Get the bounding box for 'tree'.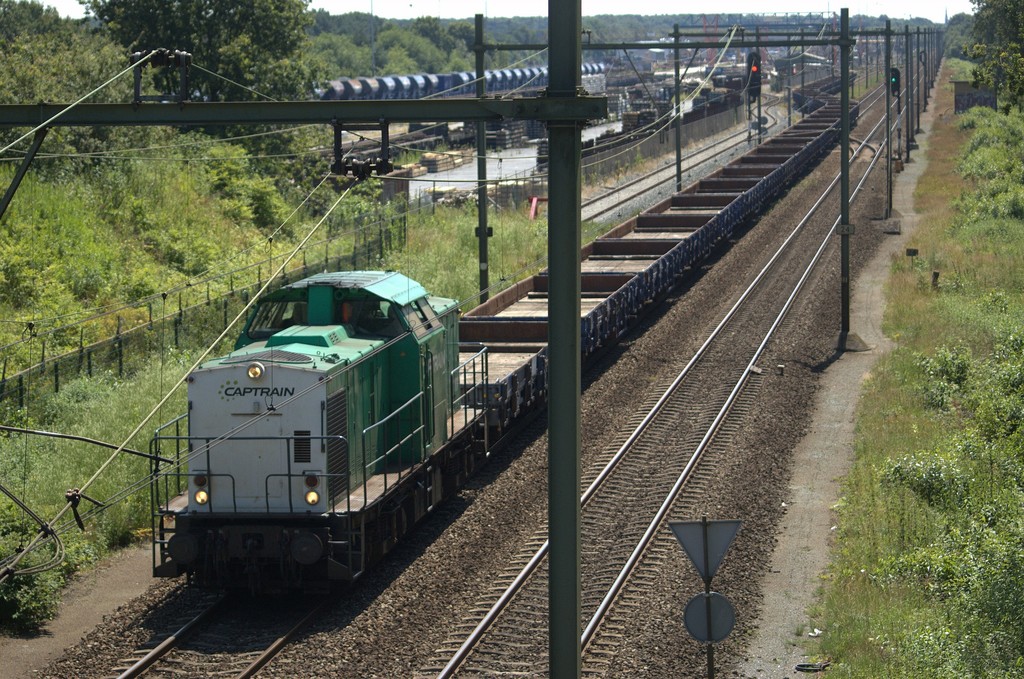
Rect(81, 0, 319, 165).
